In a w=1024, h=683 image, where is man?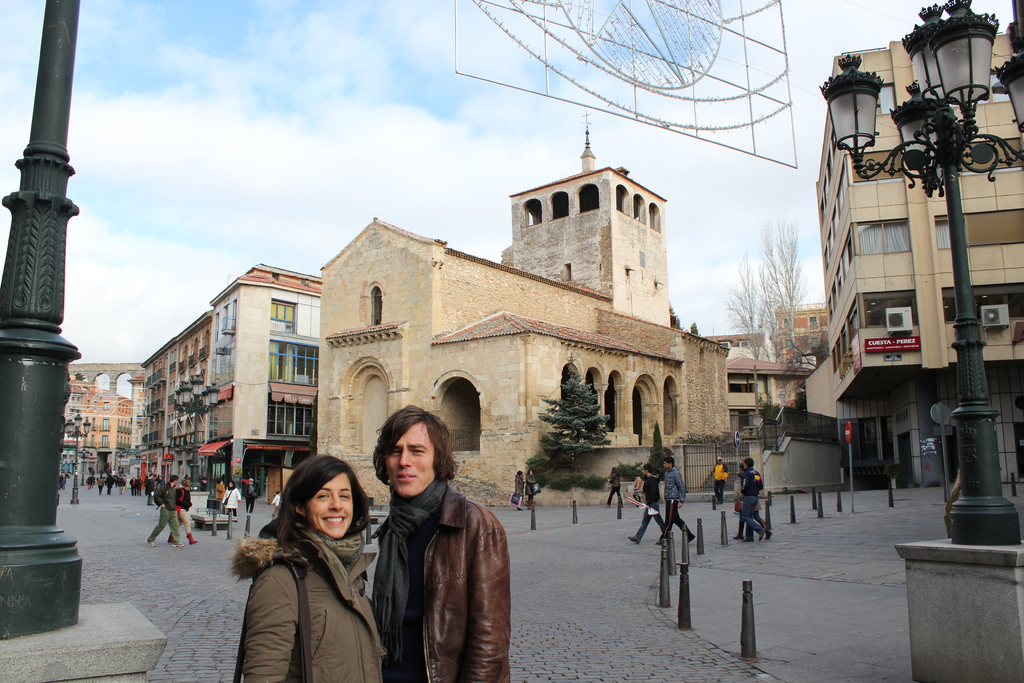
crop(624, 467, 656, 543).
